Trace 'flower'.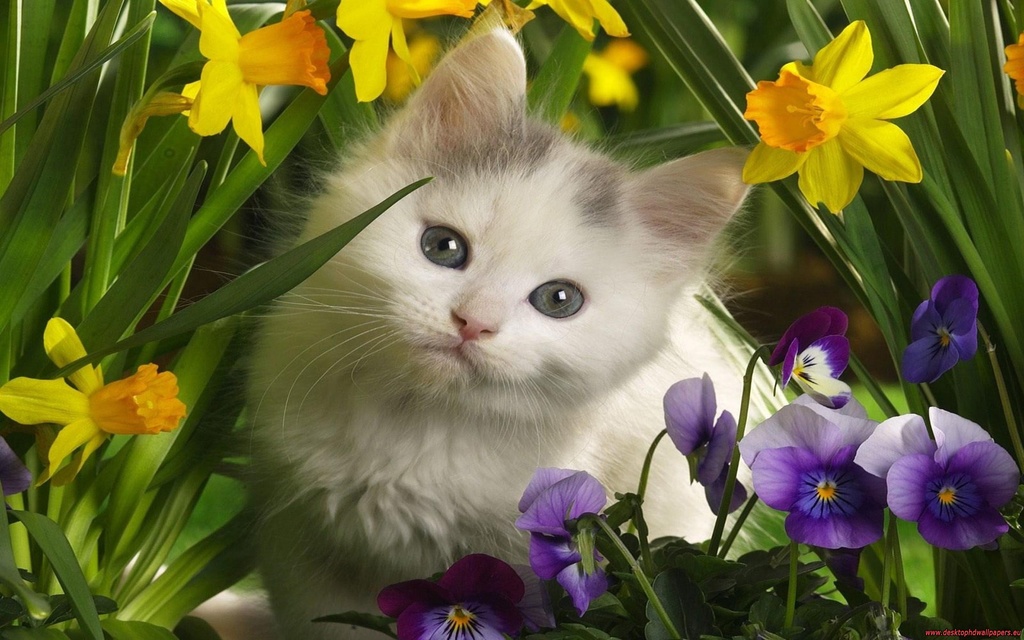
Traced to BBox(1000, 26, 1023, 103).
